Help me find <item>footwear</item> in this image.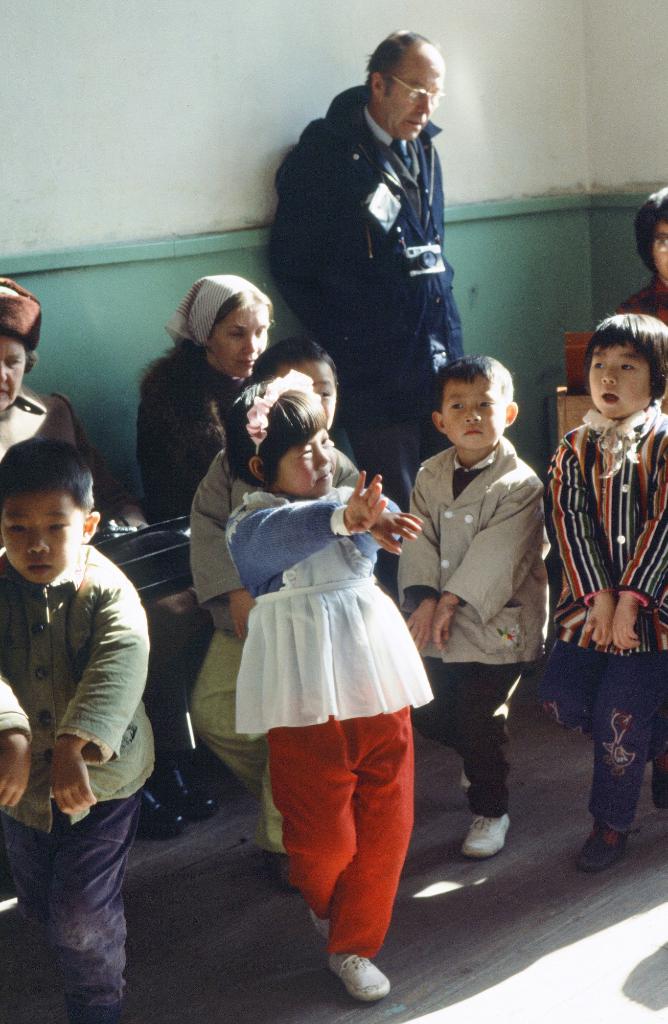
Found it: bbox(462, 813, 512, 856).
